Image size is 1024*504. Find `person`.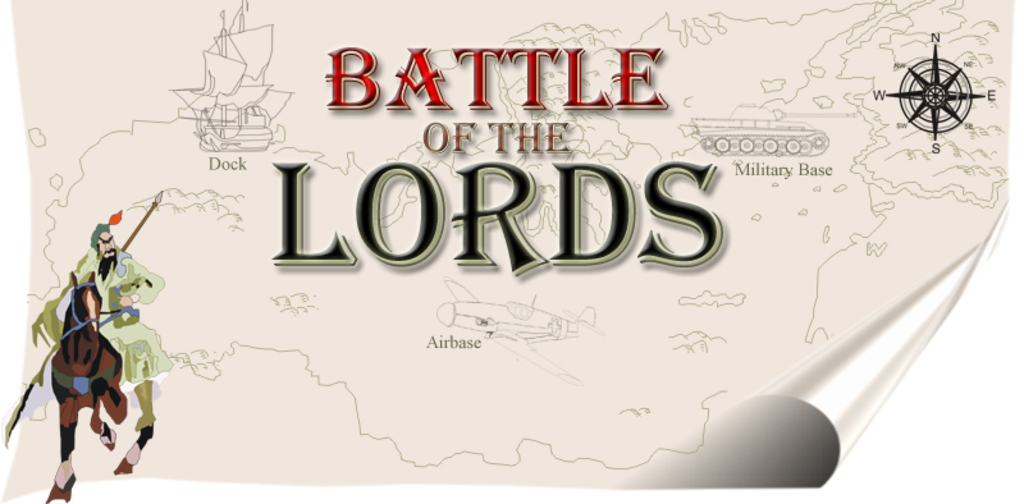
[51,217,165,475].
